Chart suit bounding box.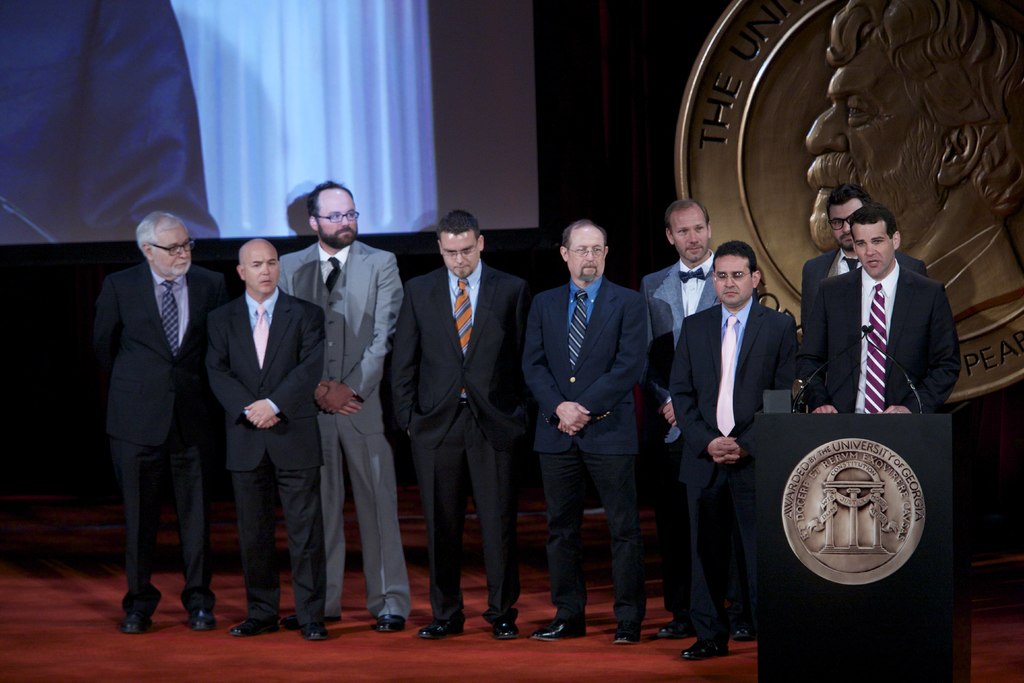
Charted: (x1=93, y1=259, x2=221, y2=609).
